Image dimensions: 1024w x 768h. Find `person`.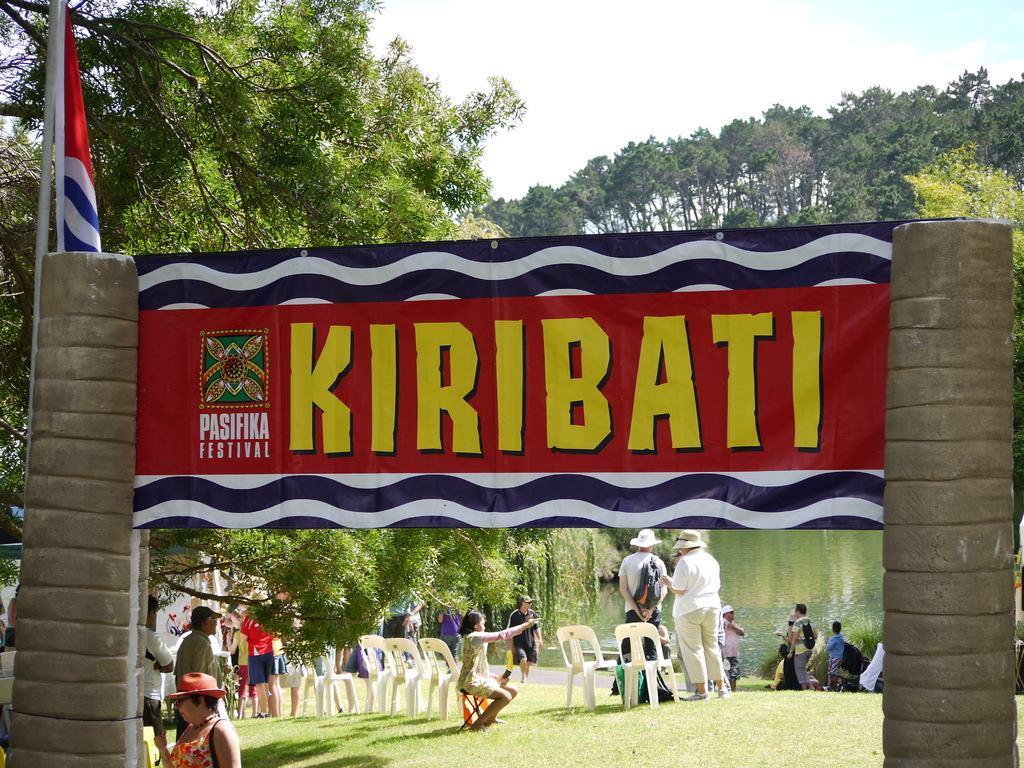
[1, 584, 19, 651].
